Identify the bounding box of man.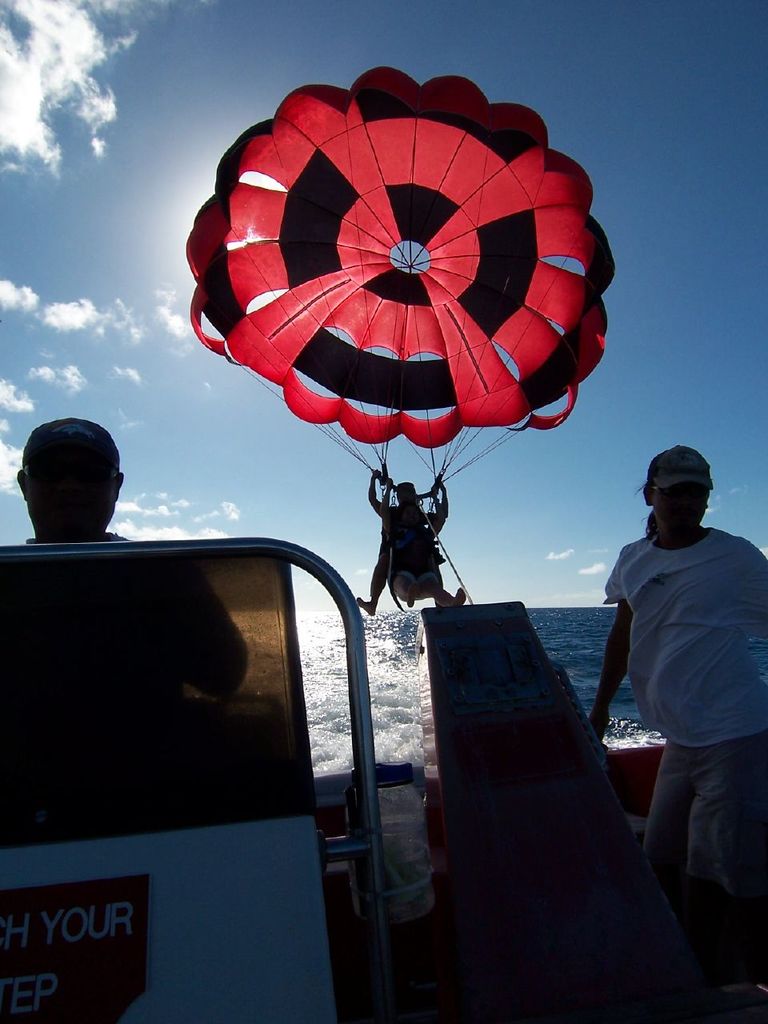
[0,419,246,783].
